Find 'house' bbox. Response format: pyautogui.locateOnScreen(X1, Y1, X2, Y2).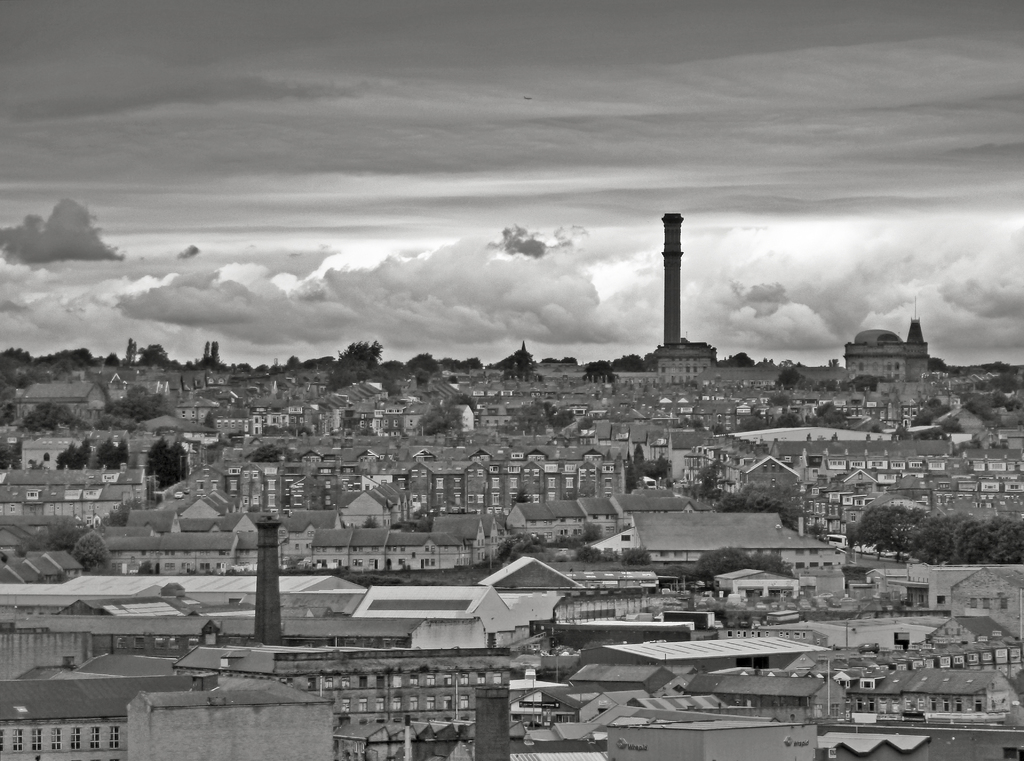
pyautogui.locateOnScreen(434, 508, 495, 569).
